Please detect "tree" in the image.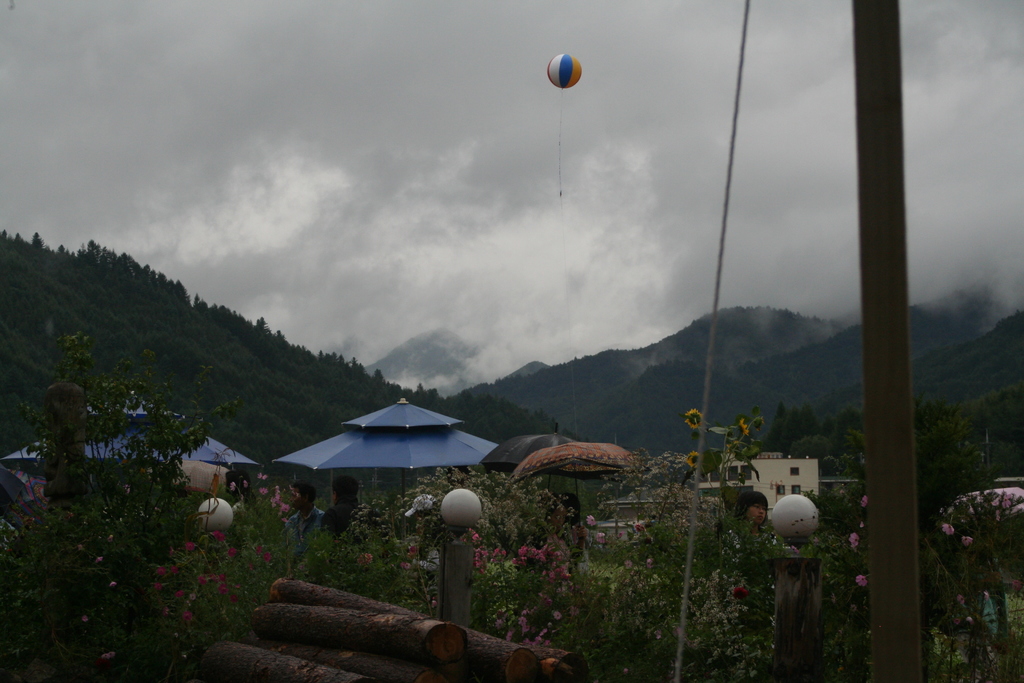
region(0, 229, 10, 244).
